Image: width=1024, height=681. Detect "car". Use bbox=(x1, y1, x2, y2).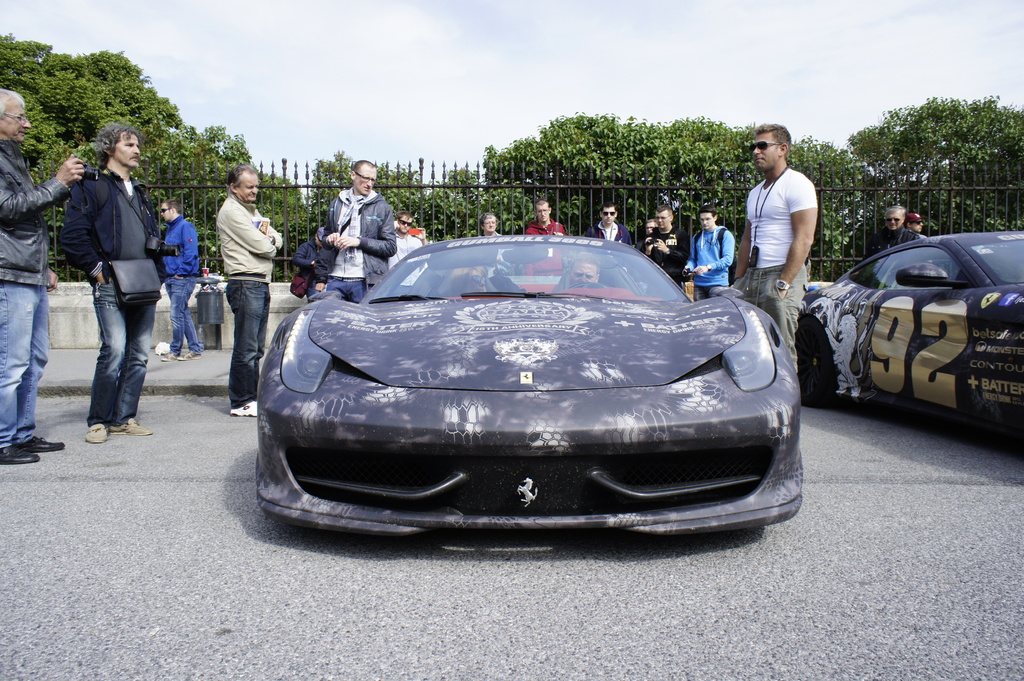
bbox=(239, 221, 823, 545).
